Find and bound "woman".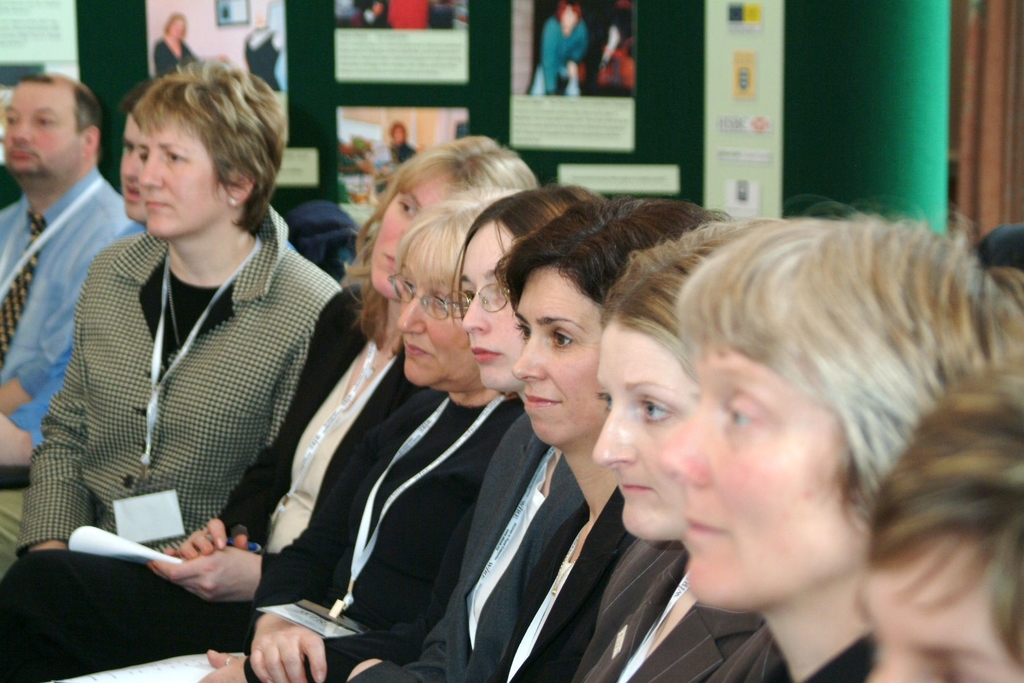
Bound: bbox(592, 220, 779, 682).
